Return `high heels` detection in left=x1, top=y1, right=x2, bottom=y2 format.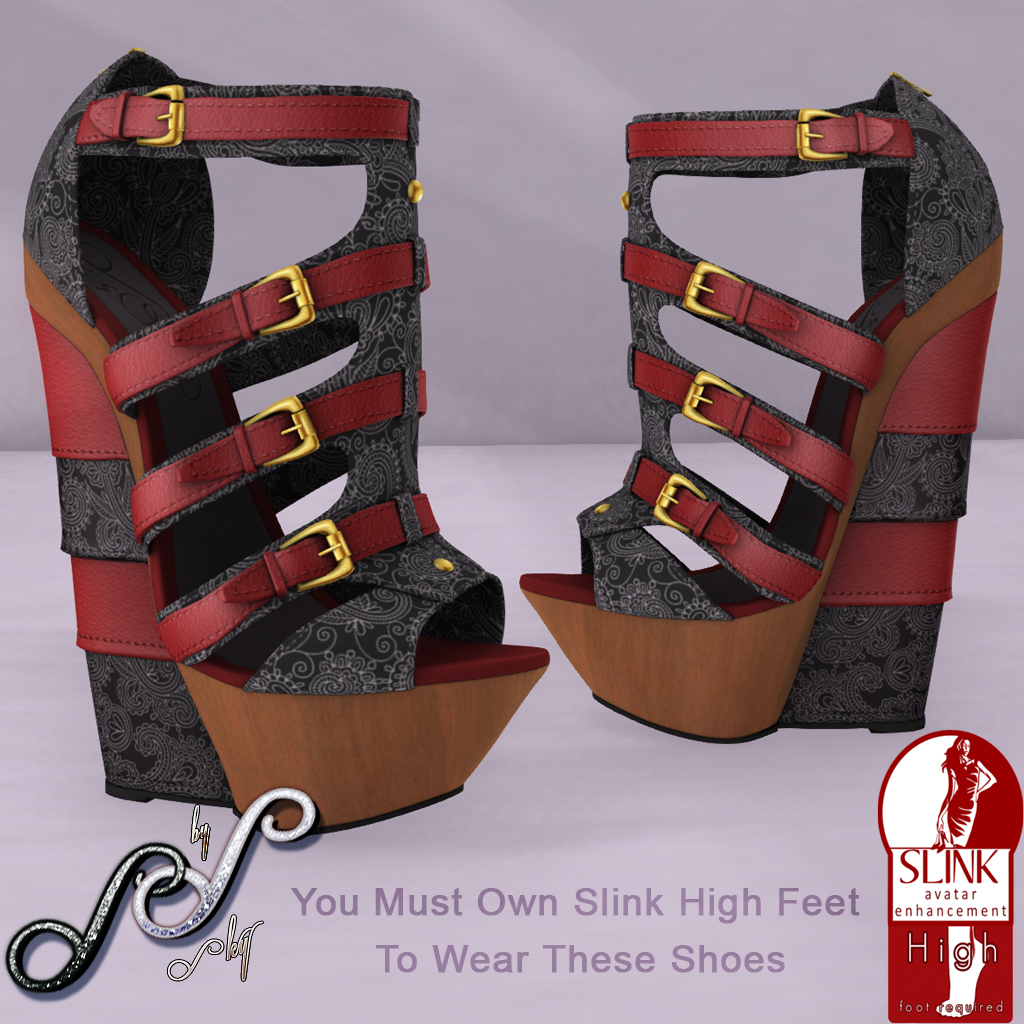
left=522, top=75, right=1004, bottom=751.
